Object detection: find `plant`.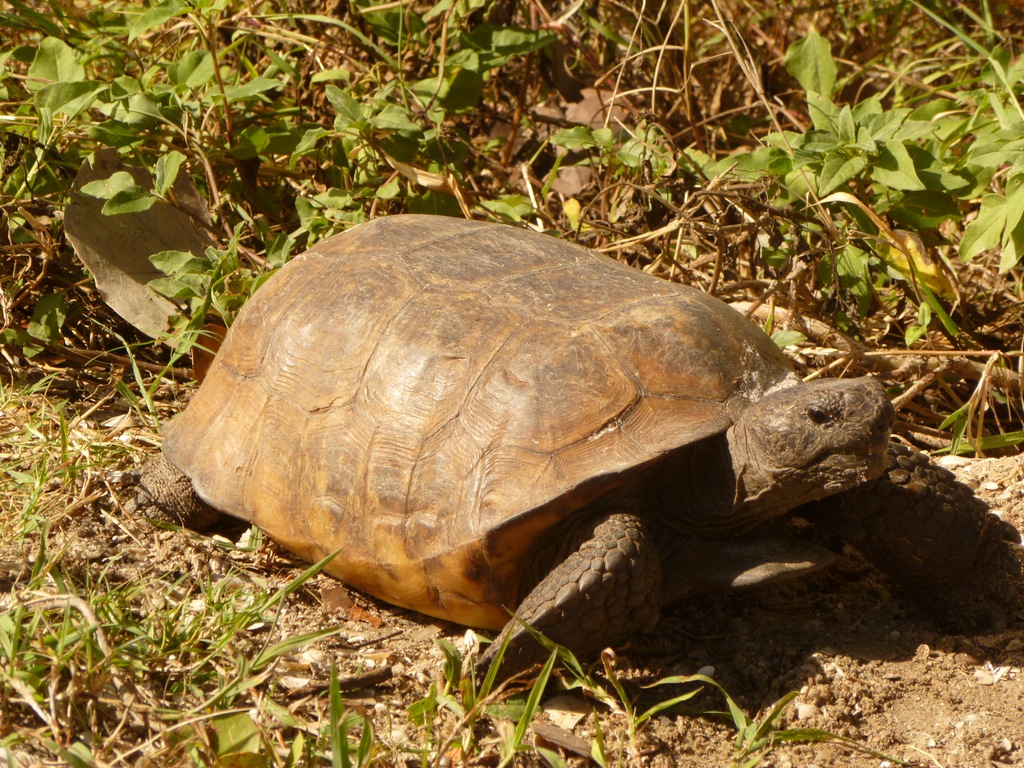
81,301,212,438.
